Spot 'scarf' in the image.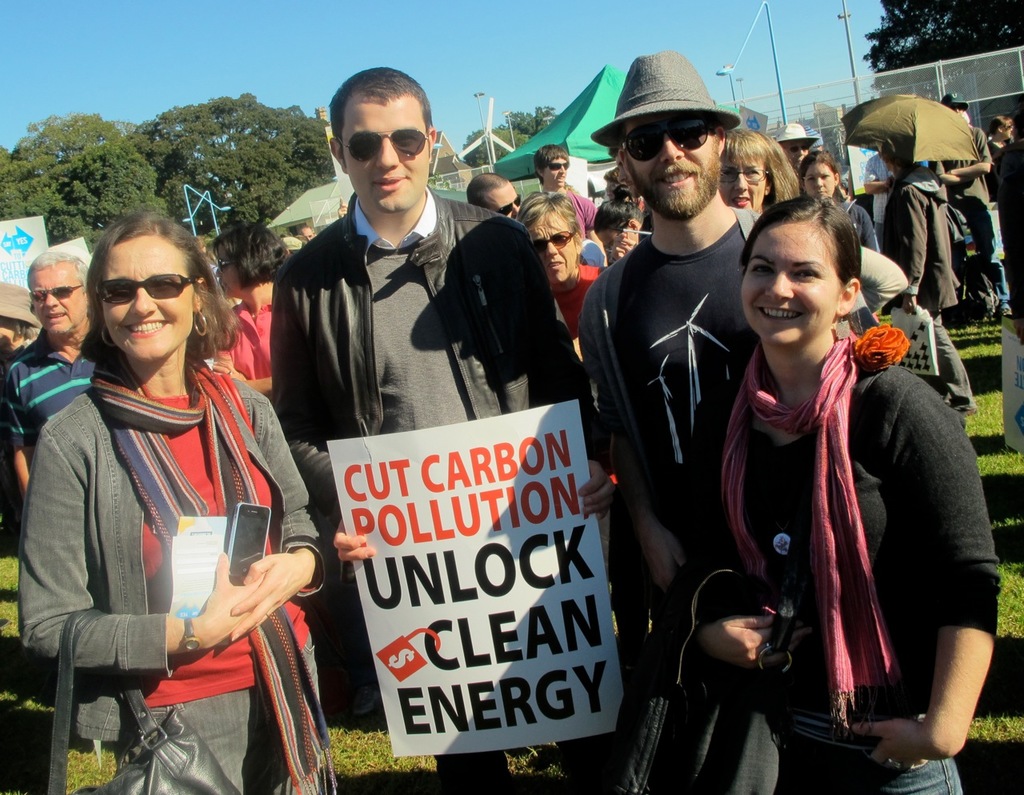
'scarf' found at locate(715, 340, 906, 738).
